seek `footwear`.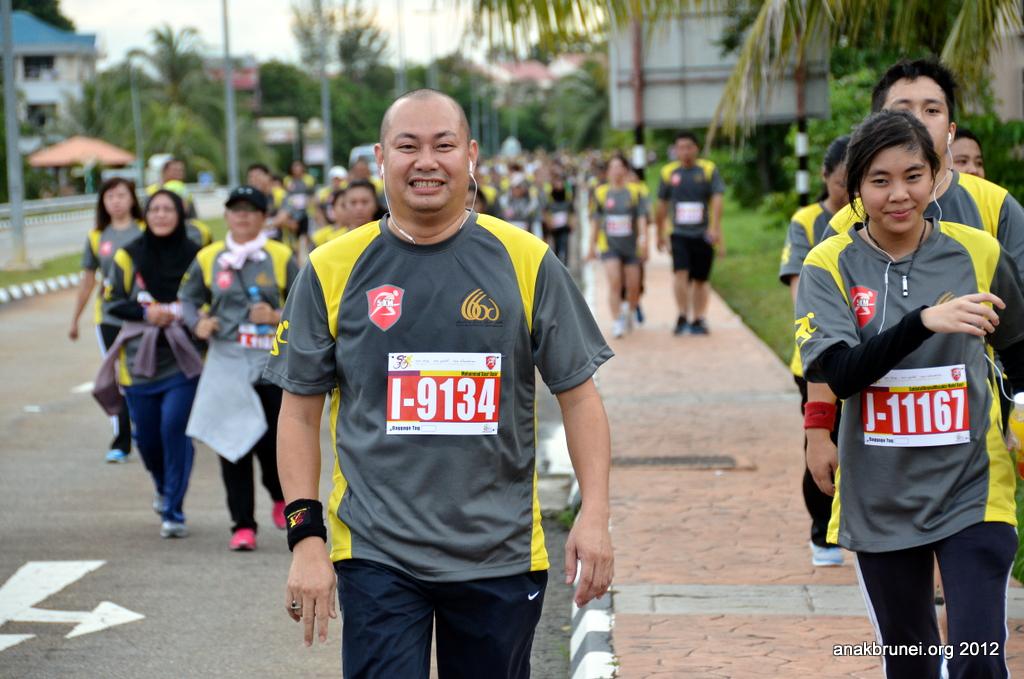
box(676, 315, 688, 330).
